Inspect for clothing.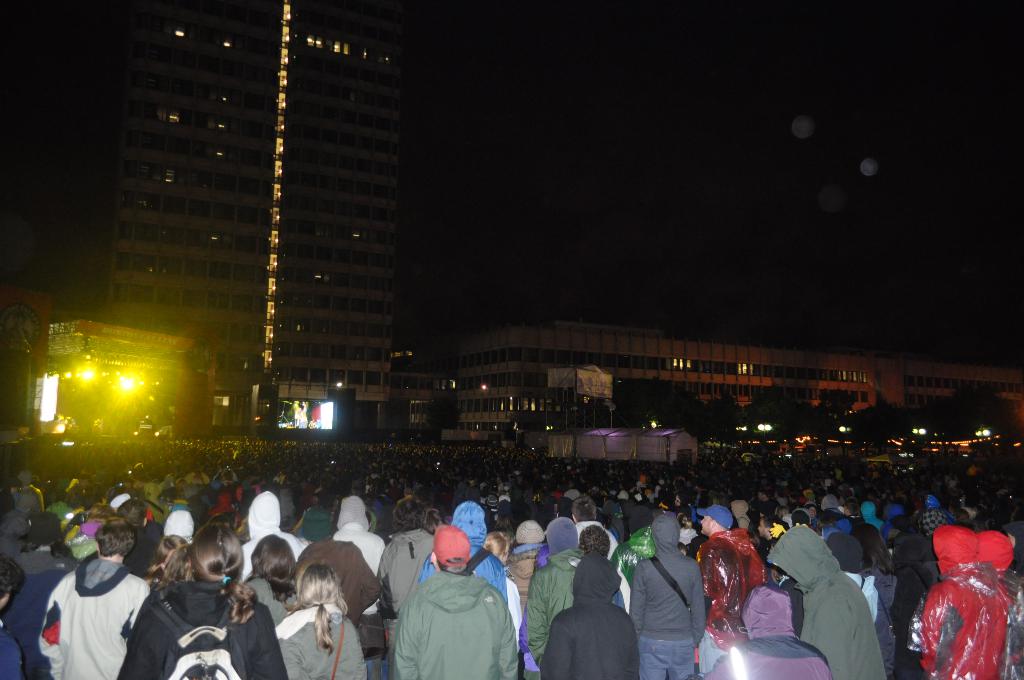
Inspection: [115,580,289,679].
